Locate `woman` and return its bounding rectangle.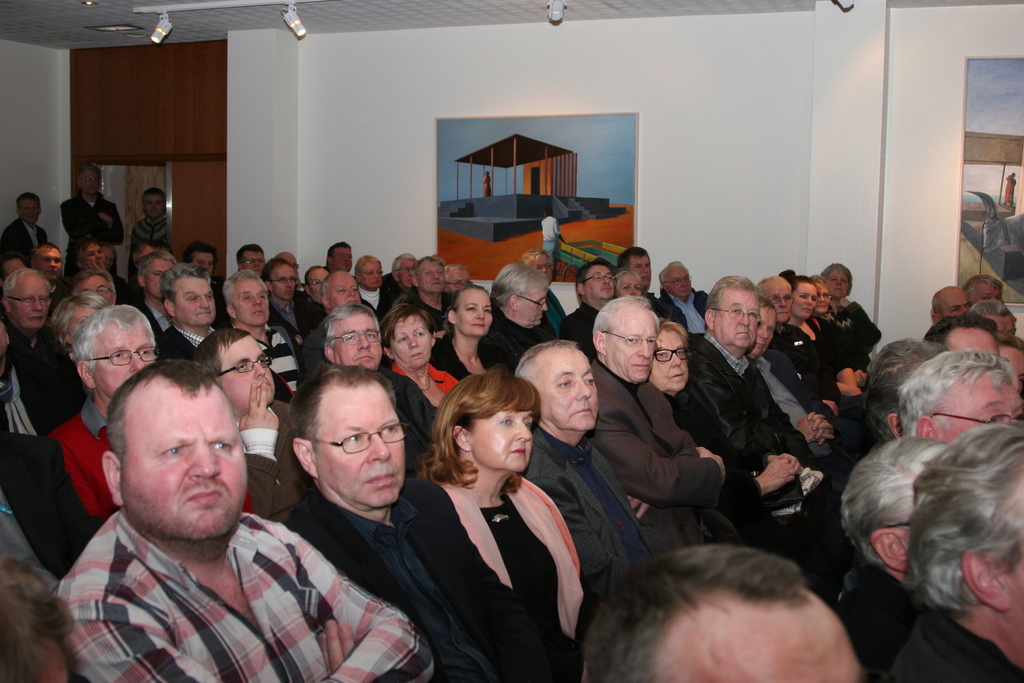
region(614, 263, 657, 307).
